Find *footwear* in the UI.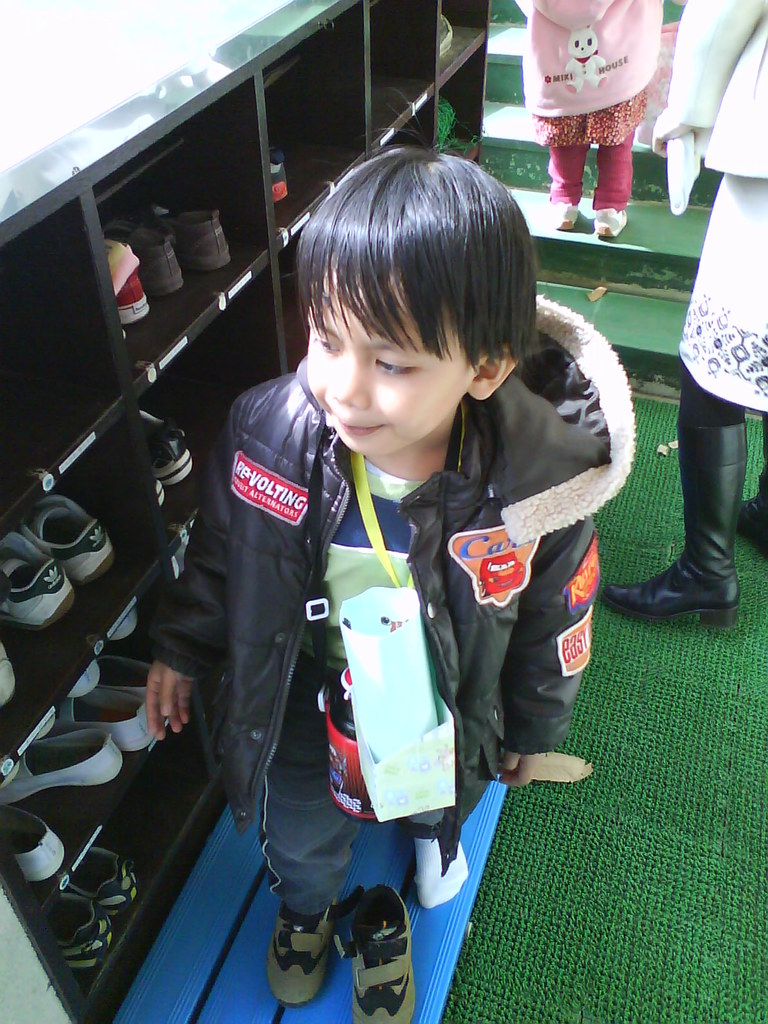
UI element at region(165, 202, 234, 285).
